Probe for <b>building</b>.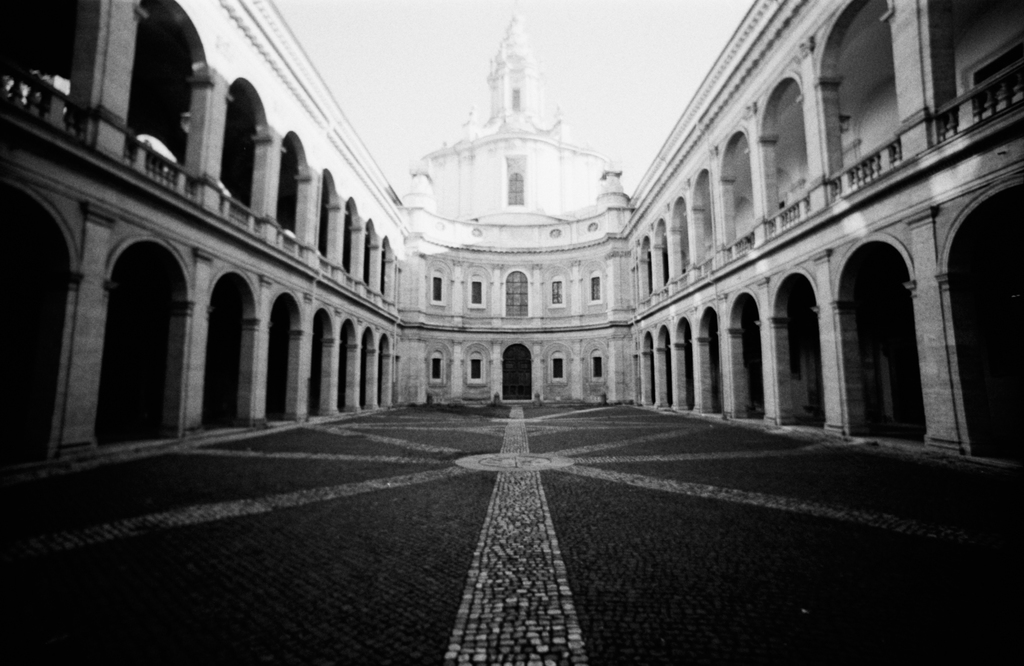
Probe result: Rect(0, 0, 1023, 469).
